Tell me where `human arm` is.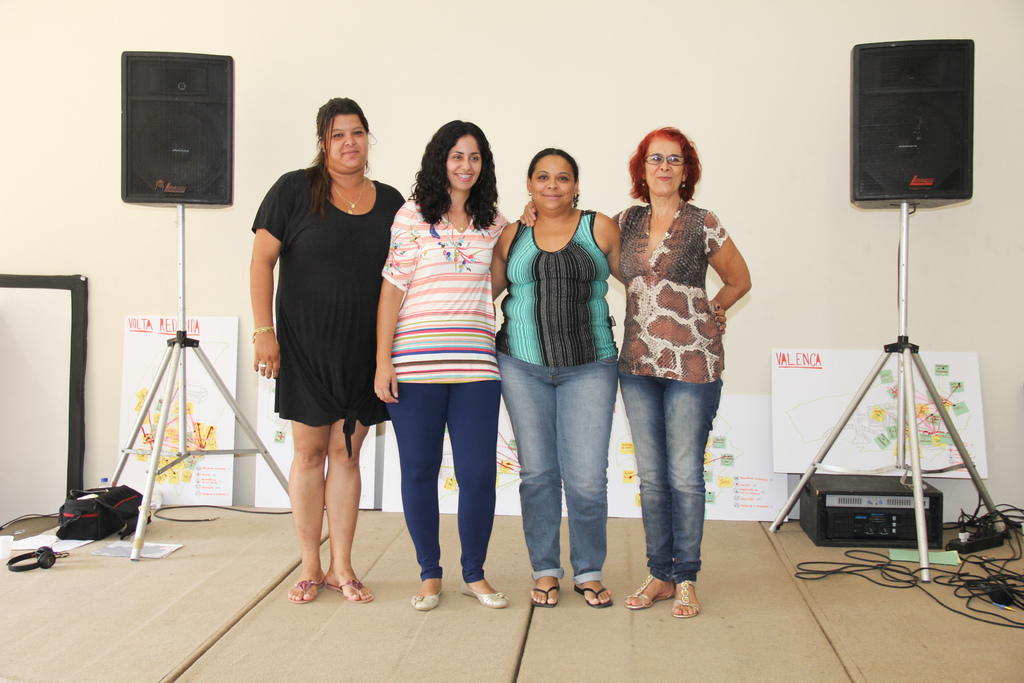
`human arm` is at {"x1": 515, "y1": 198, "x2": 537, "y2": 232}.
